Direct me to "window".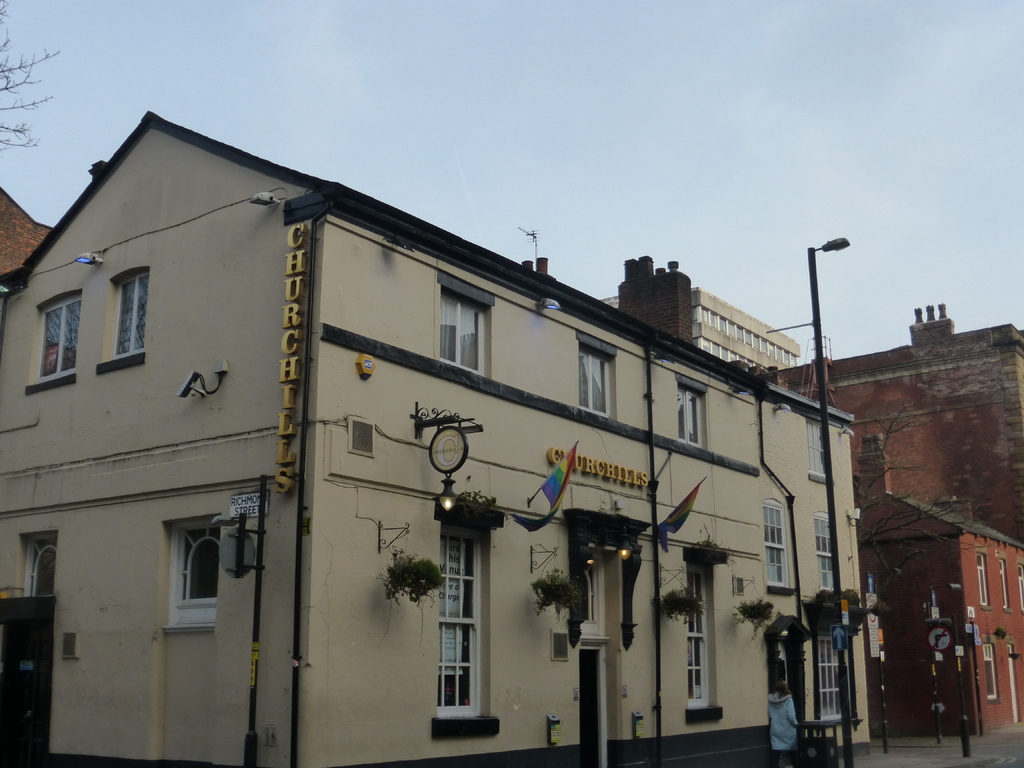
Direction: 689/561/723/717.
